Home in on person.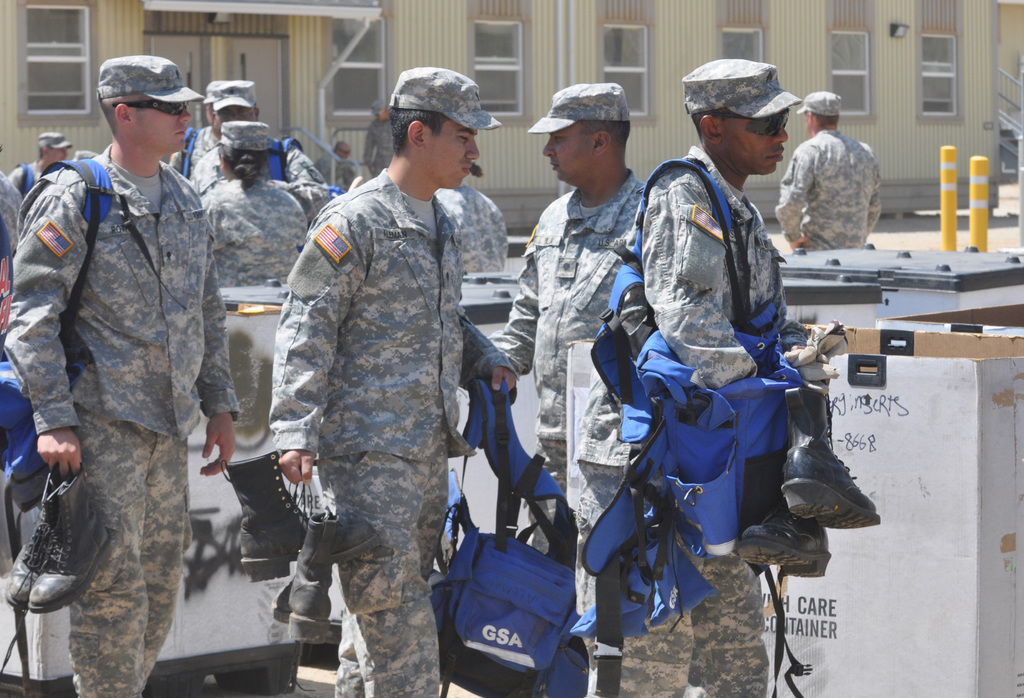
Homed in at region(3, 54, 239, 697).
